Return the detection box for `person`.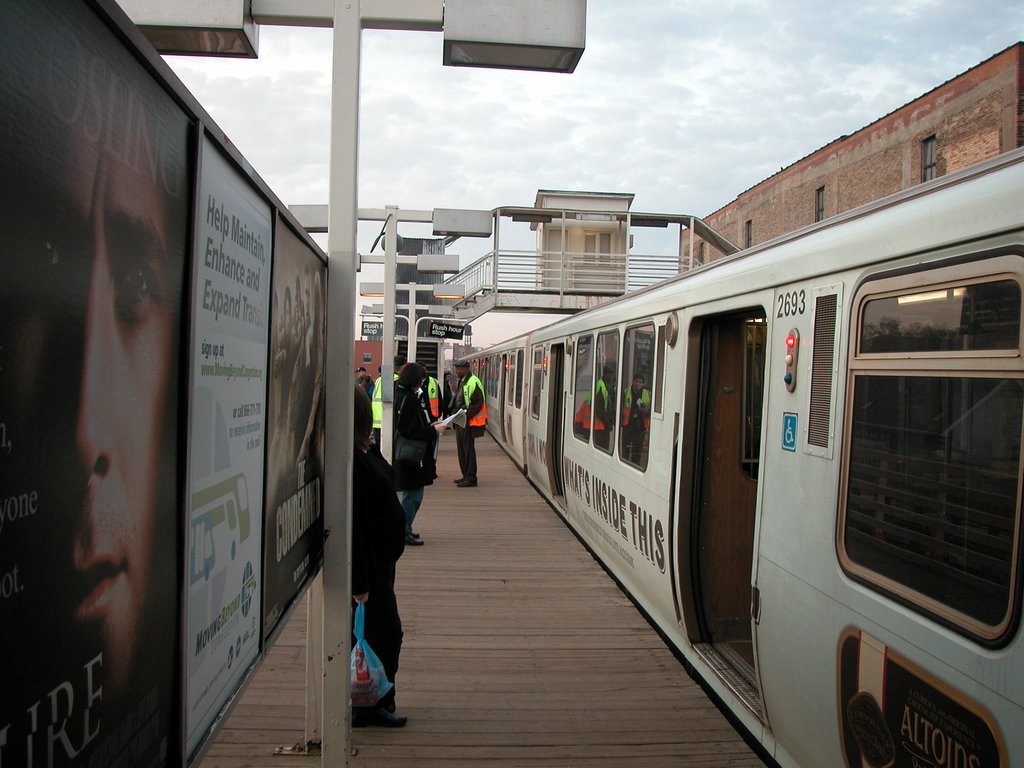
pyautogui.locateOnScreen(315, 381, 406, 727).
